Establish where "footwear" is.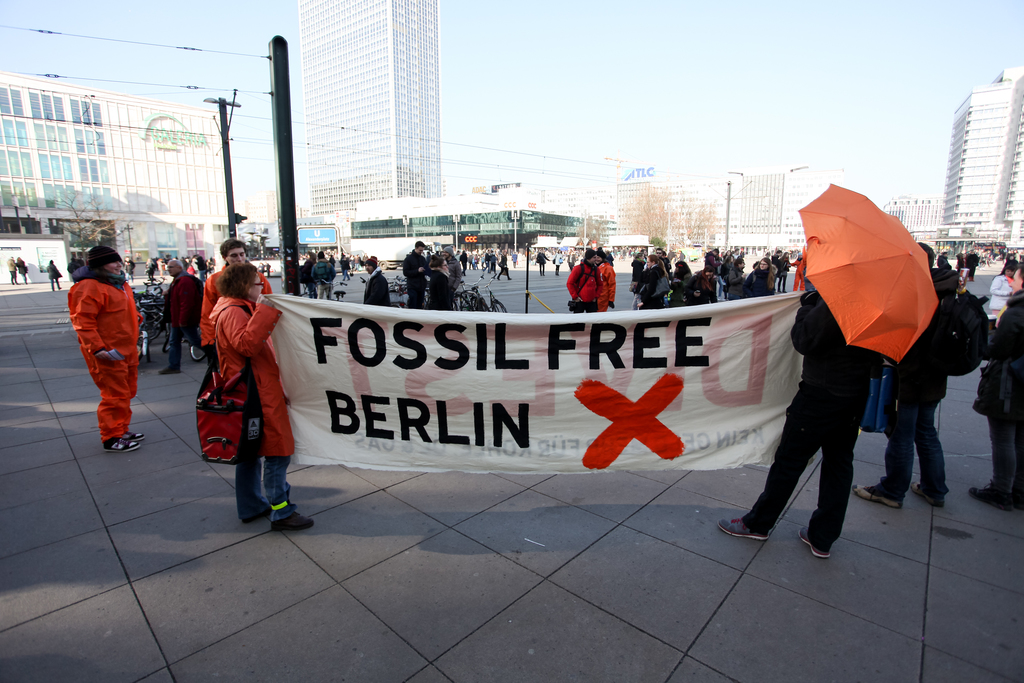
Established at region(970, 477, 1022, 514).
